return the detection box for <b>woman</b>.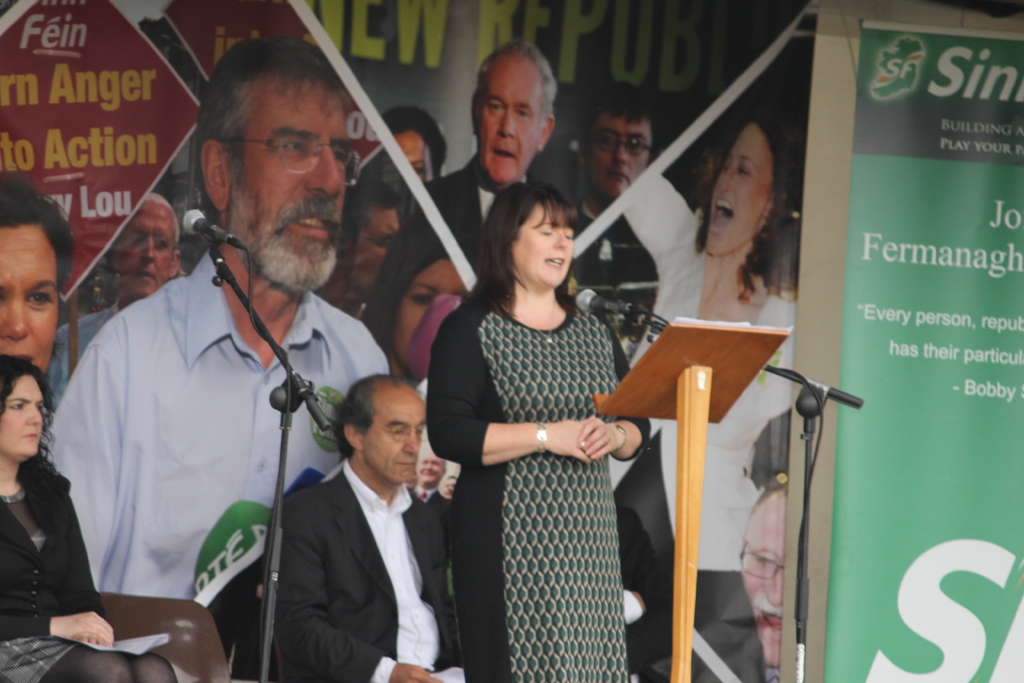
region(362, 211, 468, 387).
